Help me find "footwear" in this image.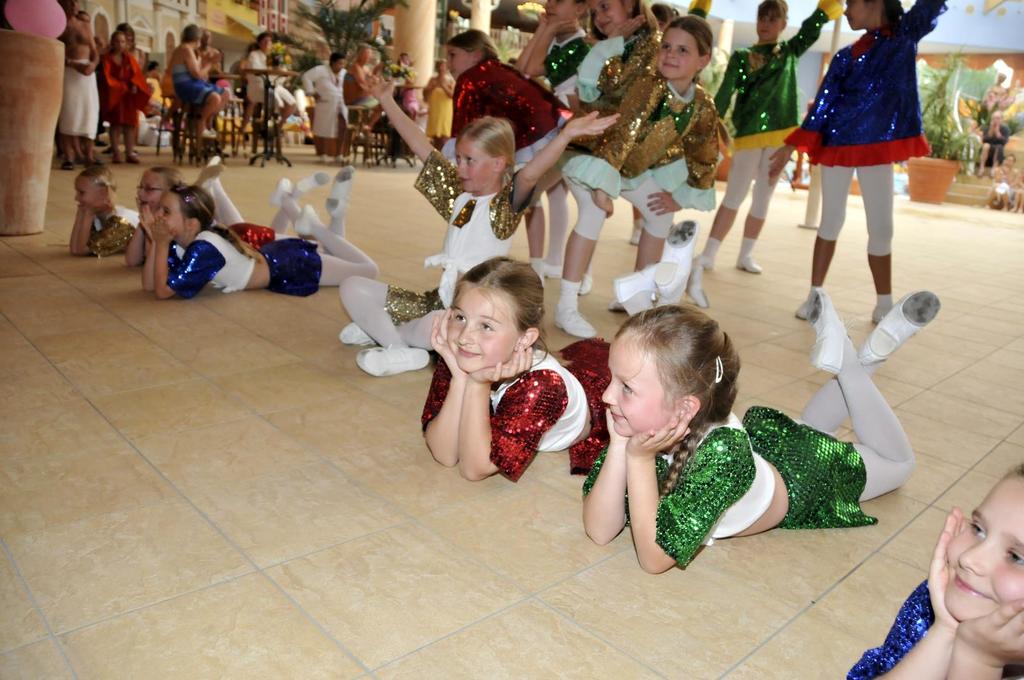
Found it: bbox=(628, 230, 640, 245).
